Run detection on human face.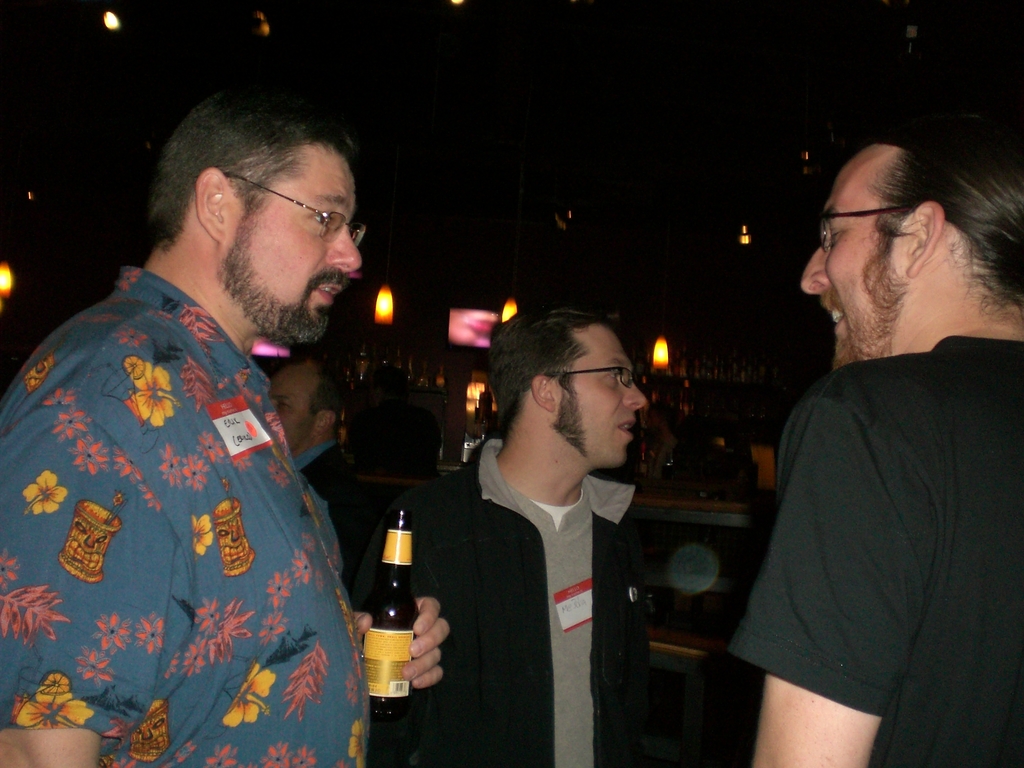
Result: rect(555, 326, 648, 468).
